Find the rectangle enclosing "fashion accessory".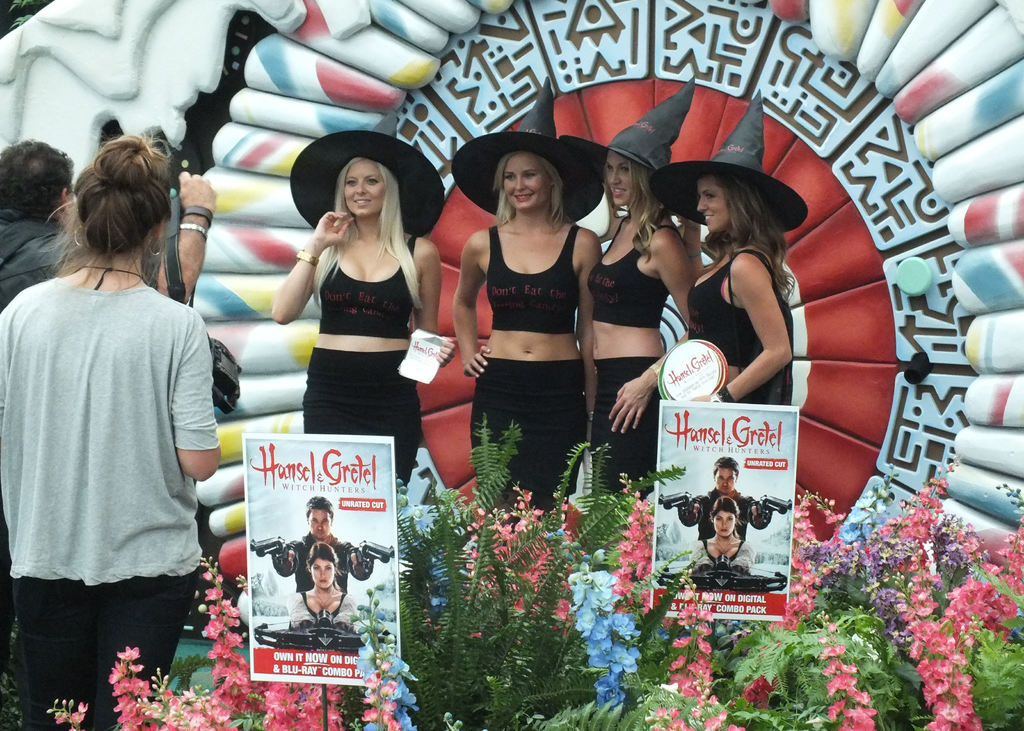
[451,74,606,225].
